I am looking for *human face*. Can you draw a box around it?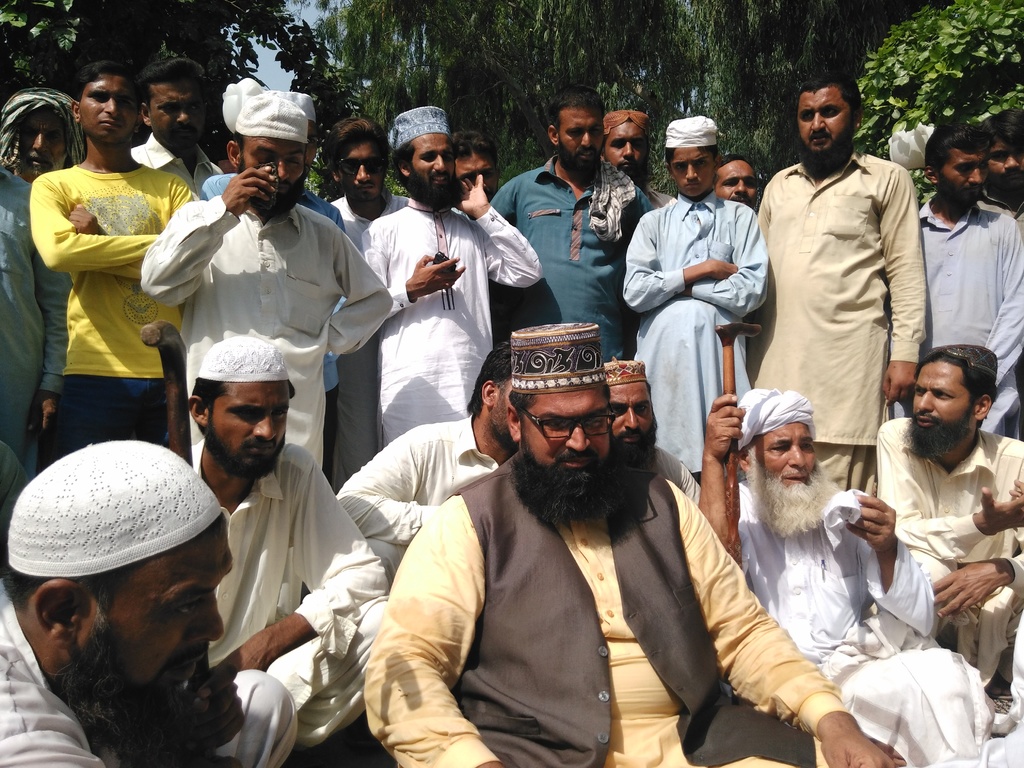
Sure, the bounding box is box=[456, 152, 499, 198].
